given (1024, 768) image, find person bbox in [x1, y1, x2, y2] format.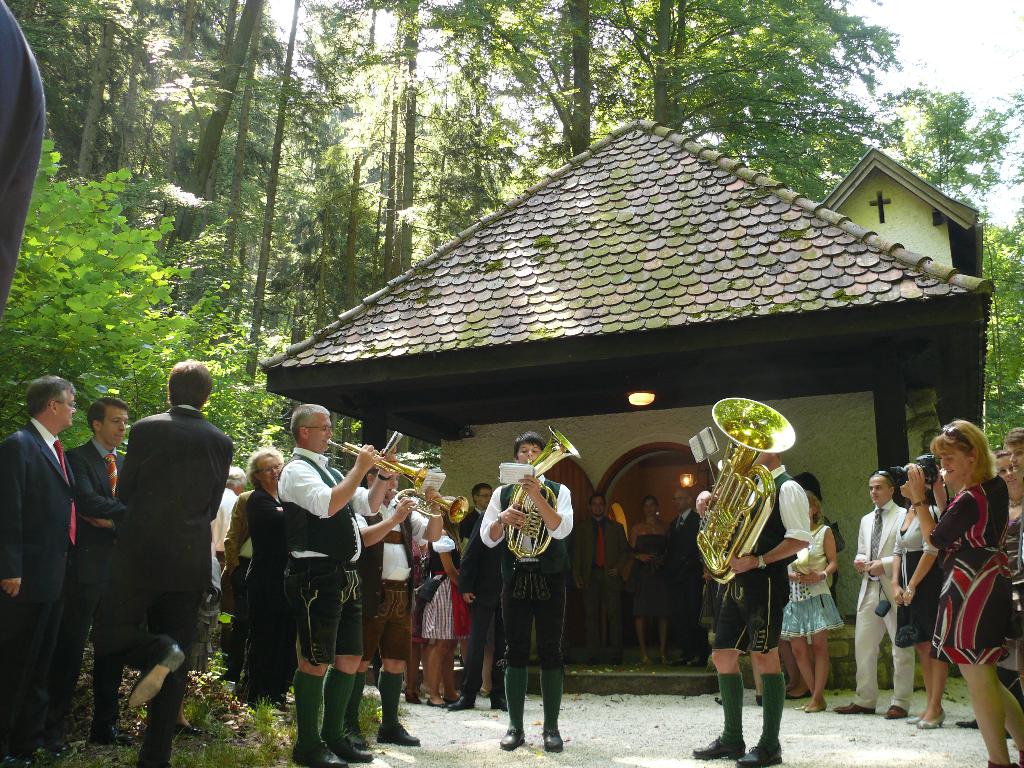
[276, 403, 403, 767].
